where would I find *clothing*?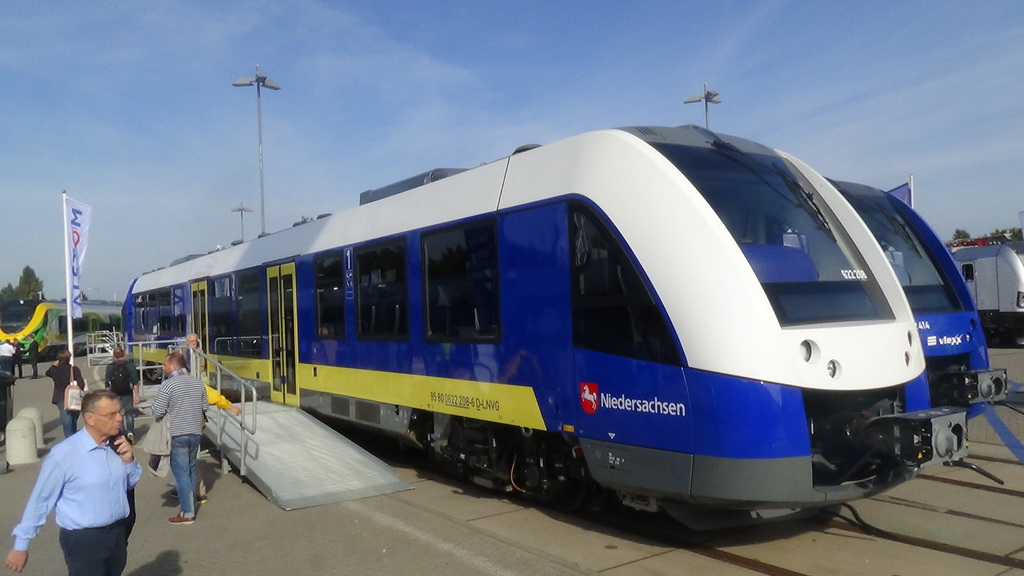
At [24, 426, 134, 538].
